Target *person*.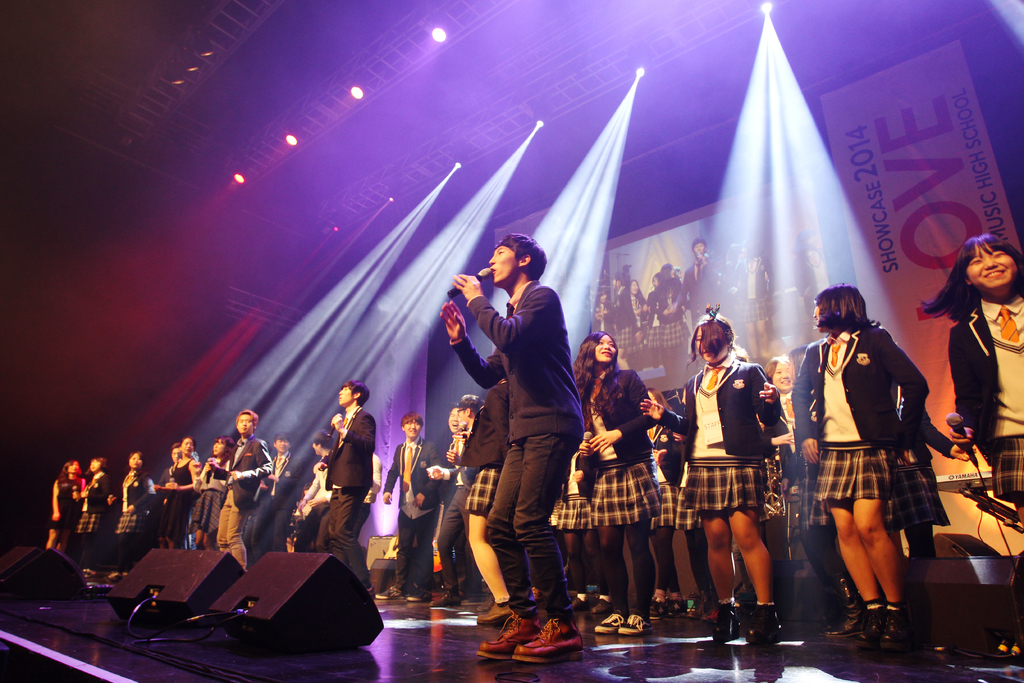
Target region: region(263, 432, 302, 554).
